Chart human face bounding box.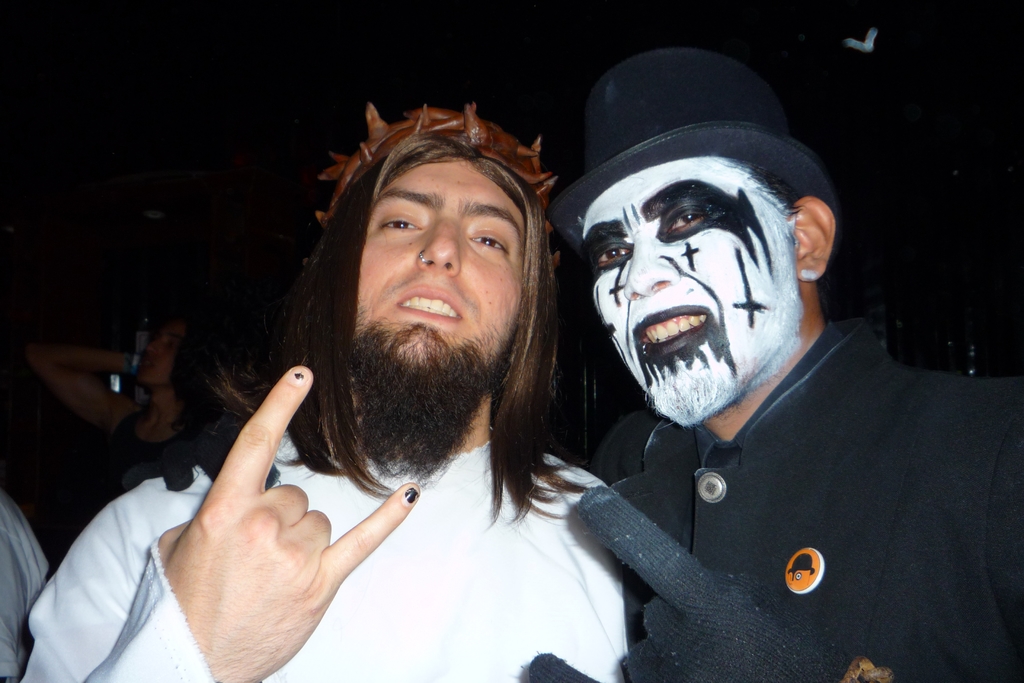
Charted: (left=355, top=157, right=518, bottom=391).
